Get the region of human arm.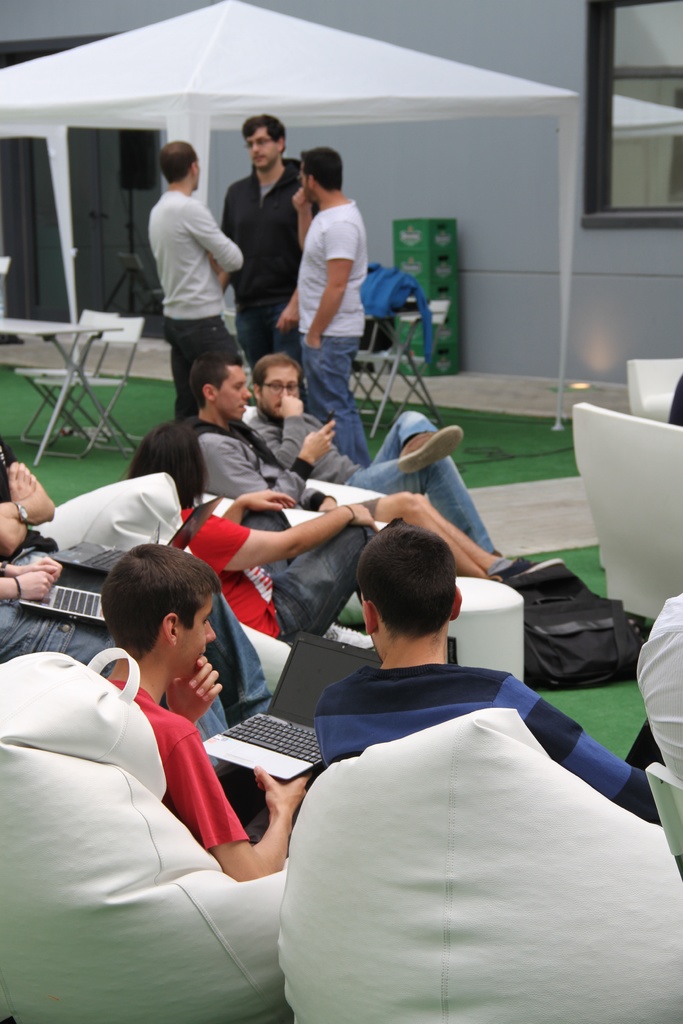
bbox(269, 296, 302, 330).
